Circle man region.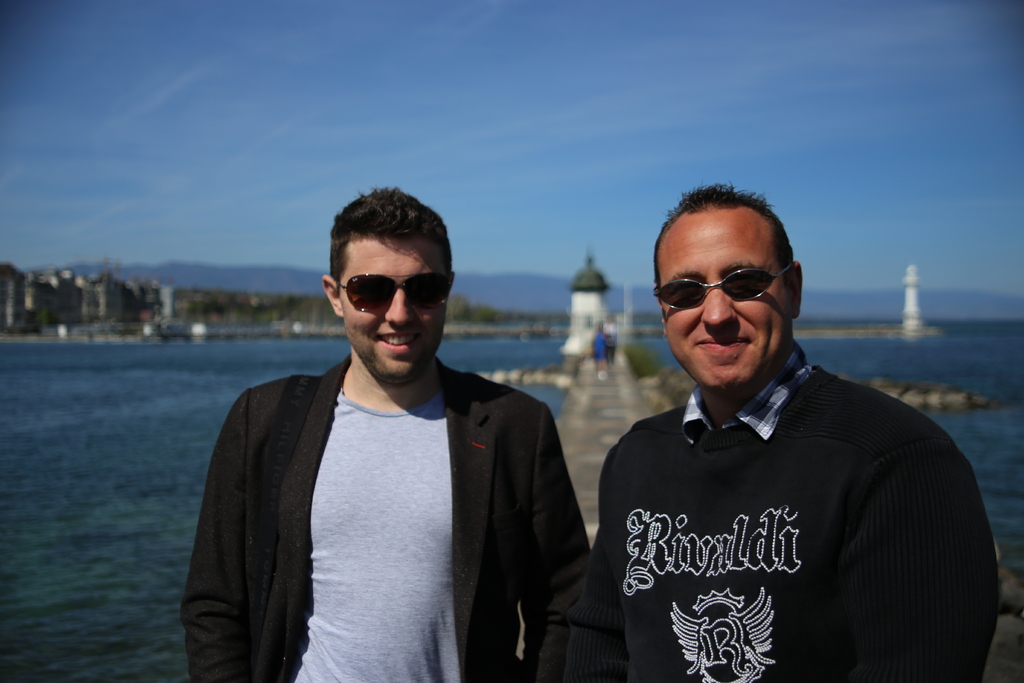
Region: (566, 177, 1002, 682).
